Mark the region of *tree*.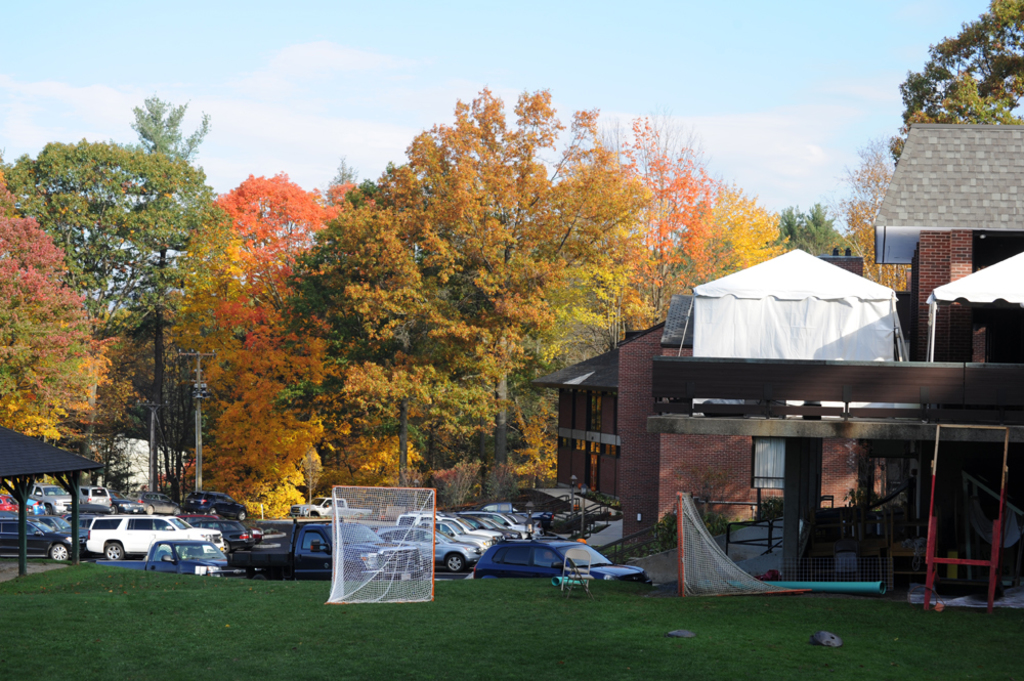
Region: bbox=(600, 85, 713, 350).
